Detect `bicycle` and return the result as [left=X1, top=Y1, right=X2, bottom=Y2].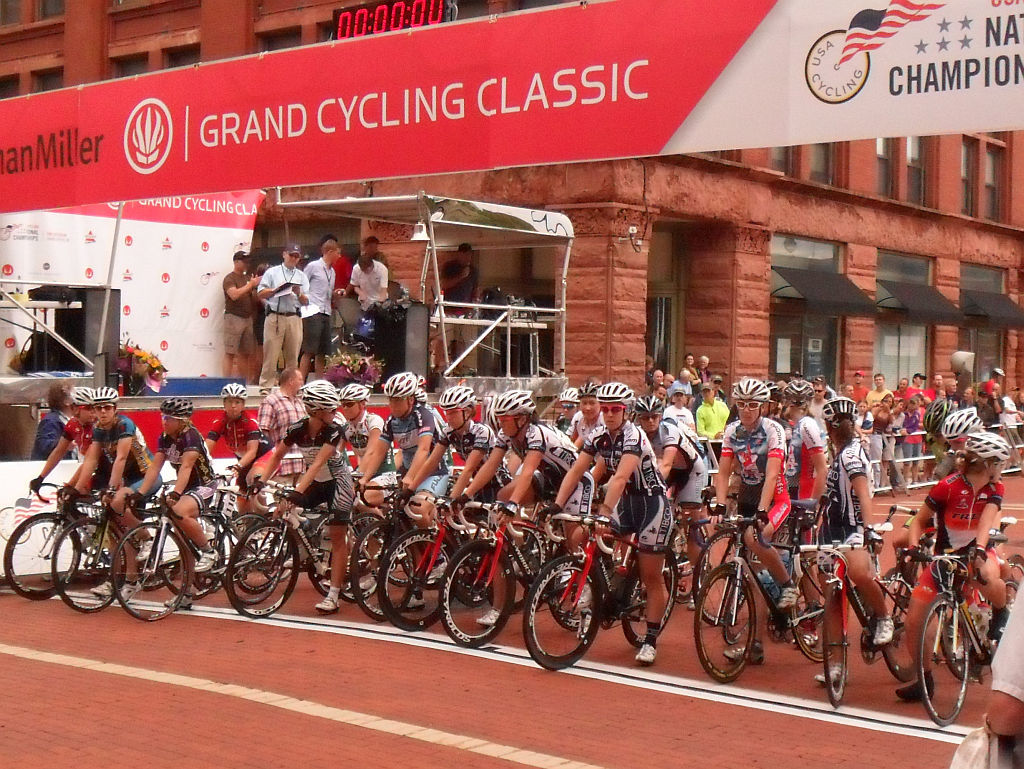
[left=910, top=537, right=1014, bottom=729].
